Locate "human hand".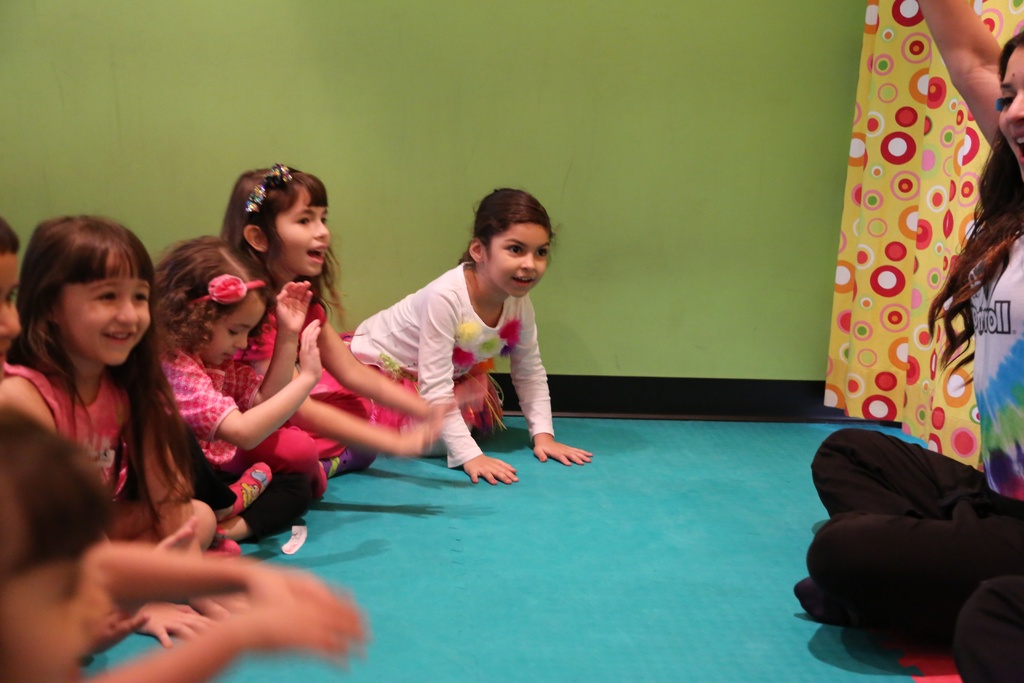
Bounding box: {"left": 398, "top": 420, "right": 442, "bottom": 456}.
